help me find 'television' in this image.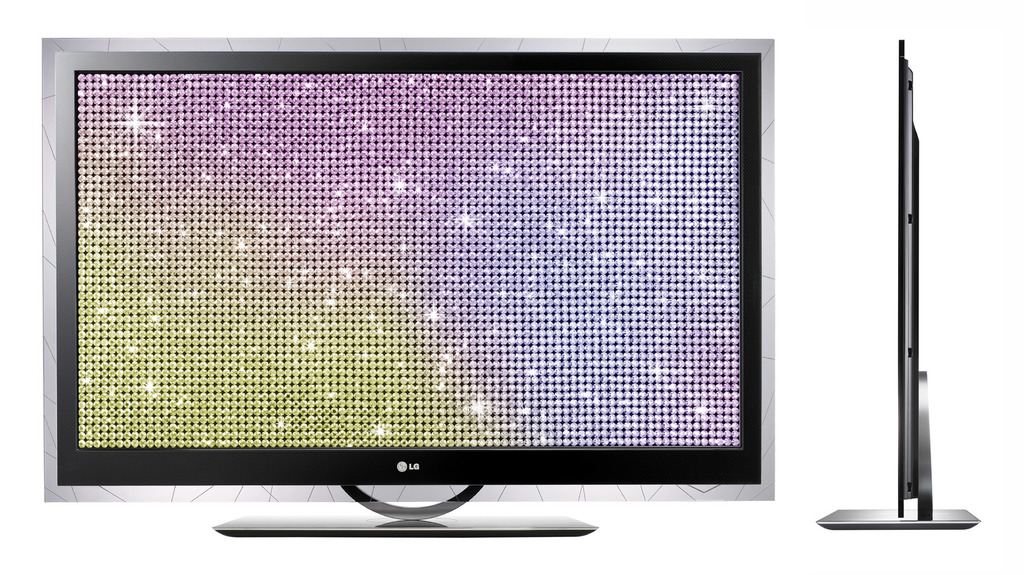
Found it: 39:36:775:539.
